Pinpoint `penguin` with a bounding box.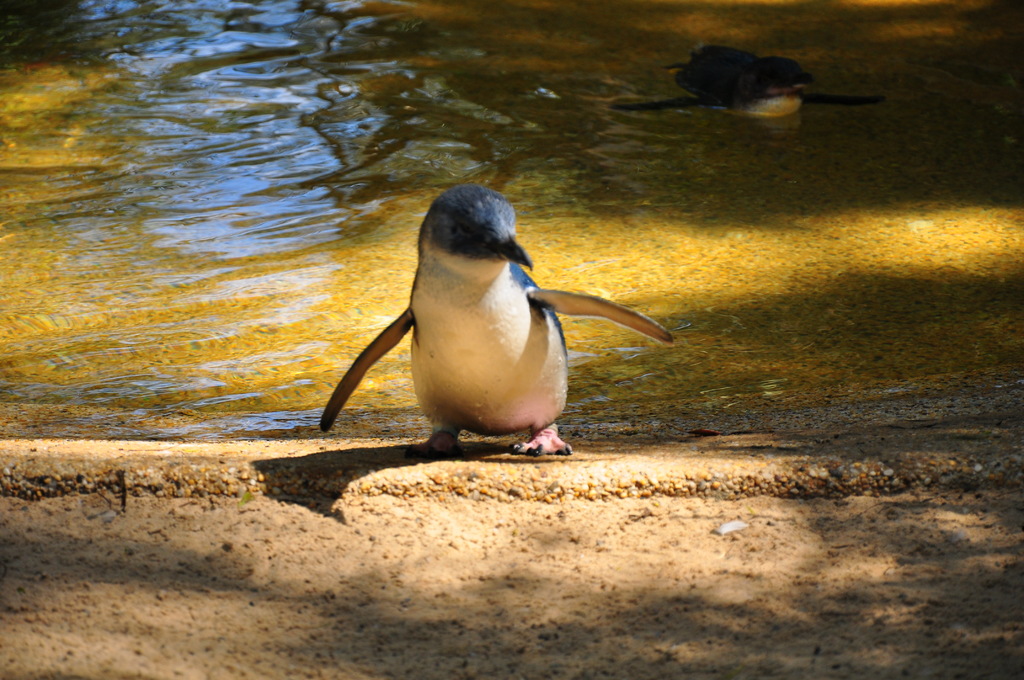
region(328, 180, 675, 460).
